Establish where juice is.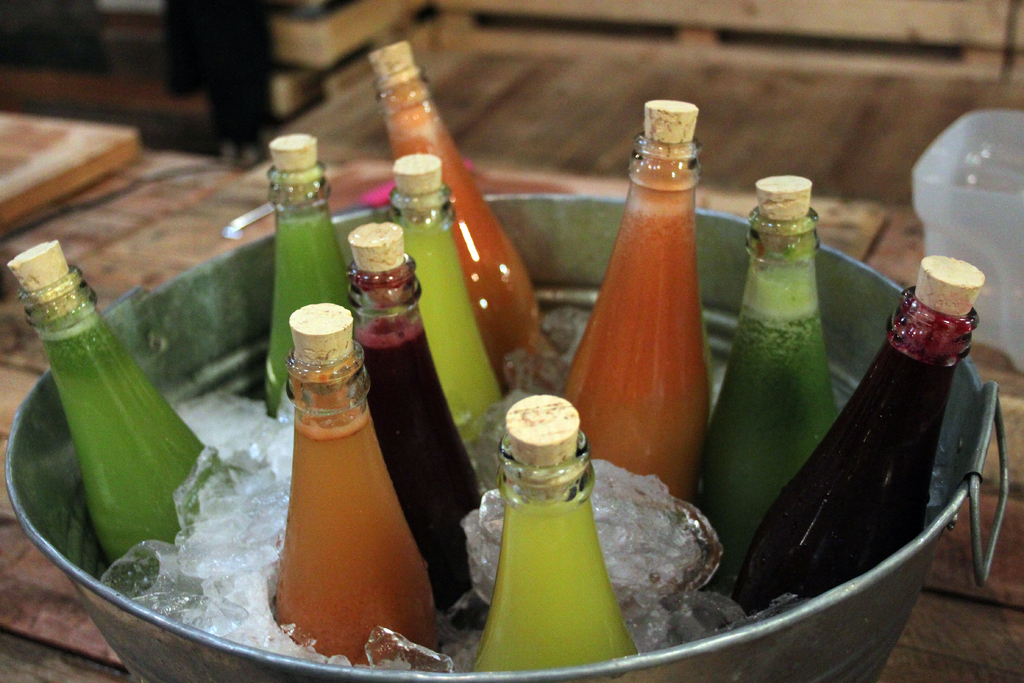
Established at <region>699, 308, 837, 591</region>.
